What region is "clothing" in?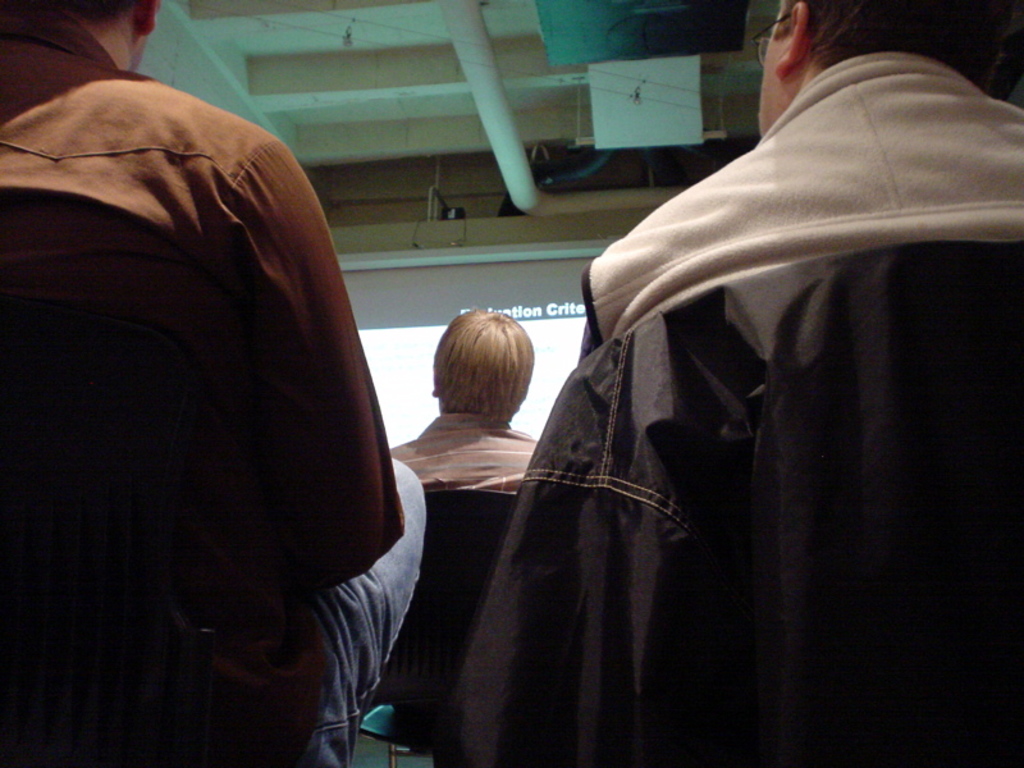
[left=435, top=239, right=1023, bottom=767].
